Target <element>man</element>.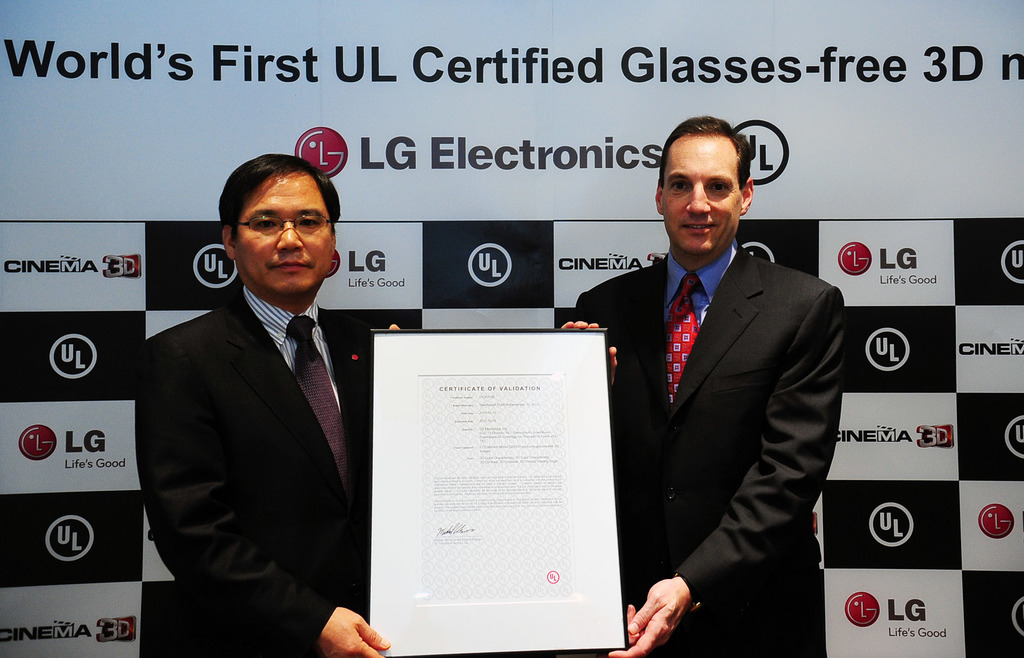
Target region: 562, 113, 844, 657.
